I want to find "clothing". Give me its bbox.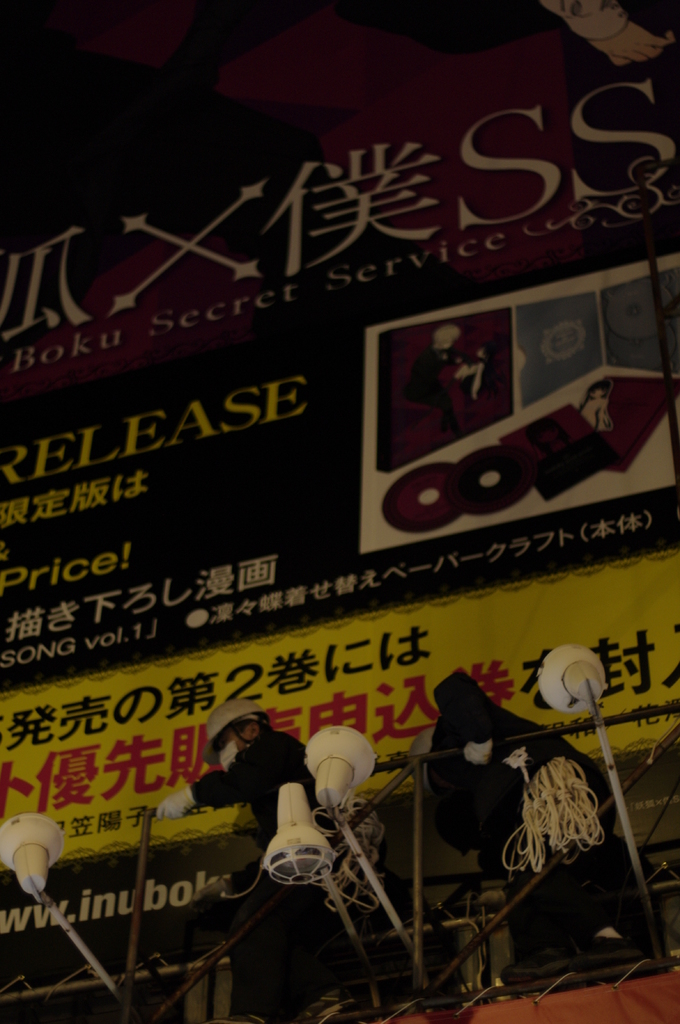
detection(182, 723, 313, 861).
